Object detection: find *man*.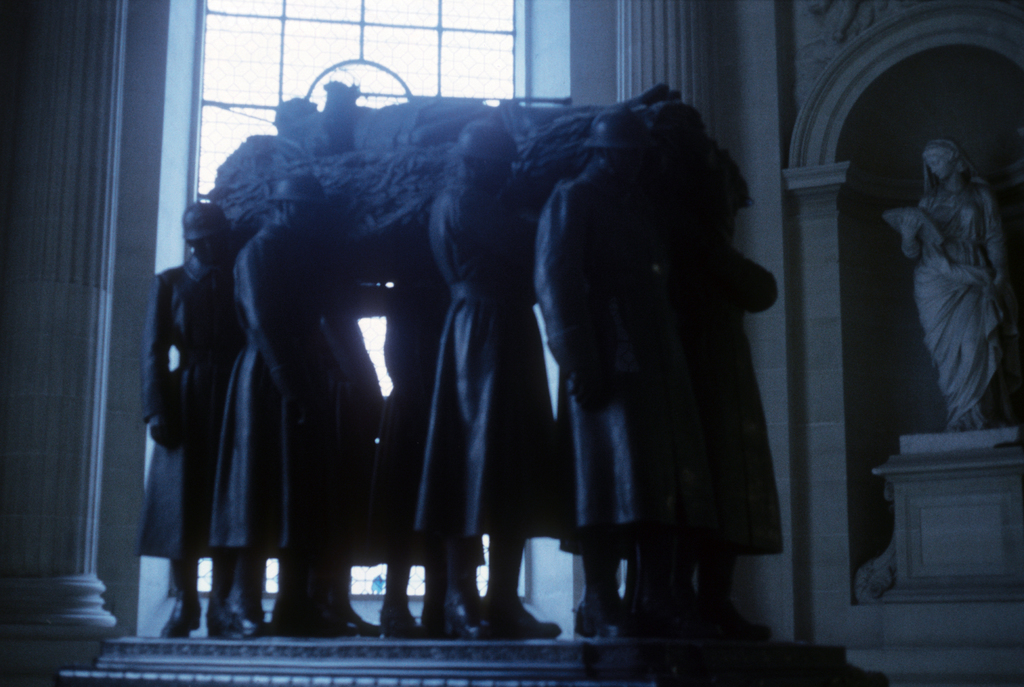
137, 199, 257, 643.
